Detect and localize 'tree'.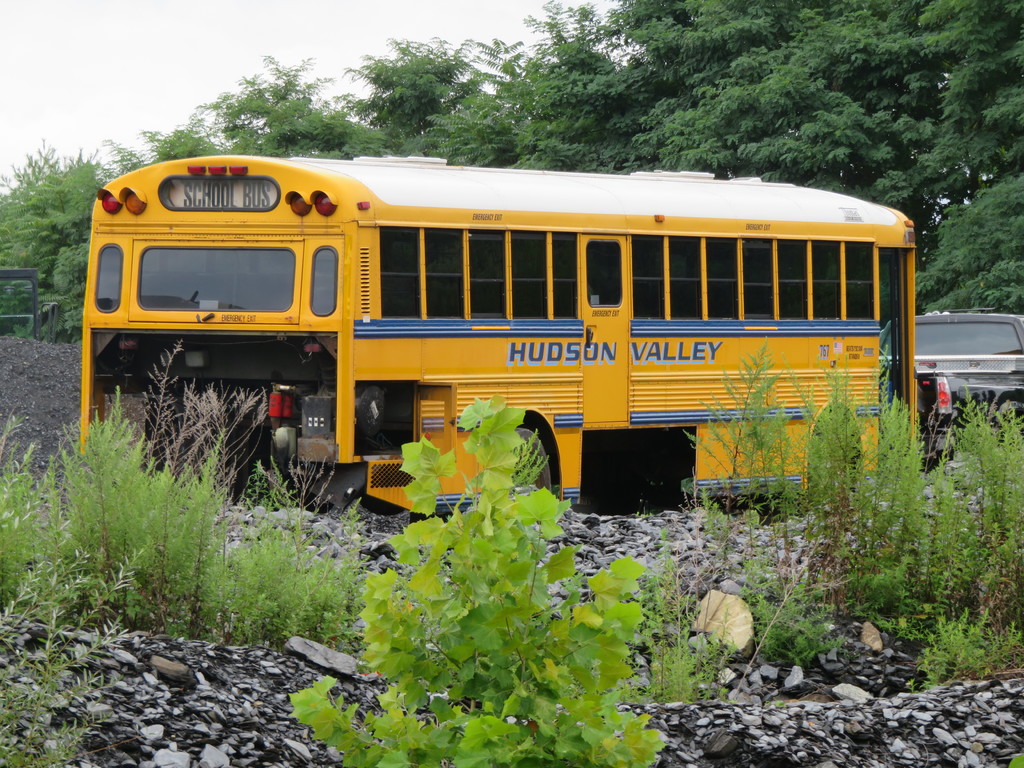
Localized at l=916, t=172, r=1023, b=313.
